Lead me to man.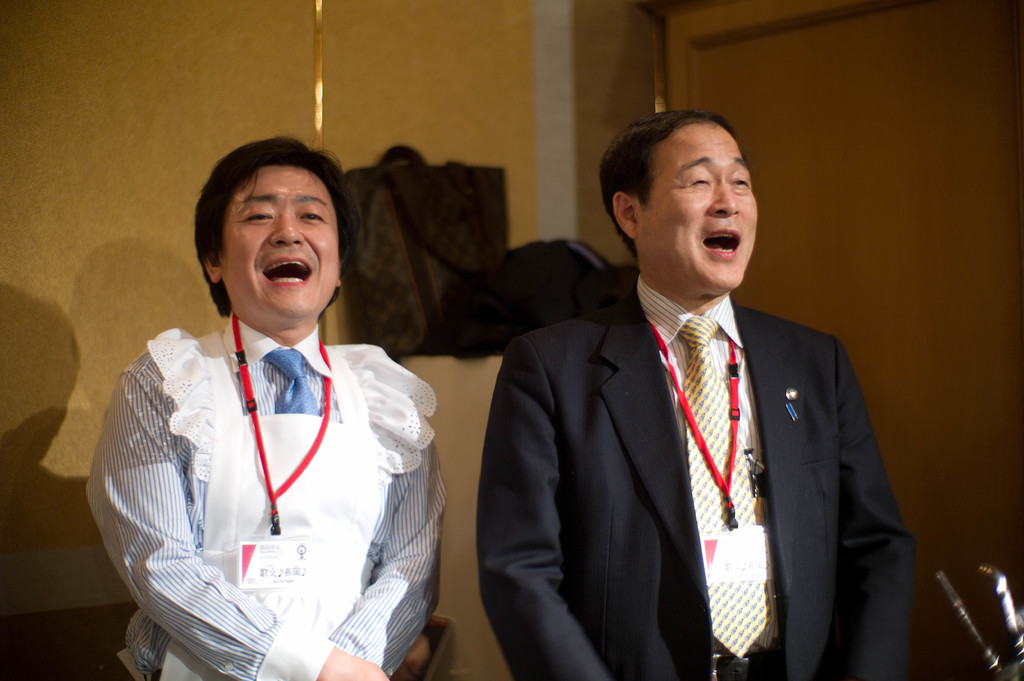
Lead to <bbox>488, 111, 911, 680</bbox>.
